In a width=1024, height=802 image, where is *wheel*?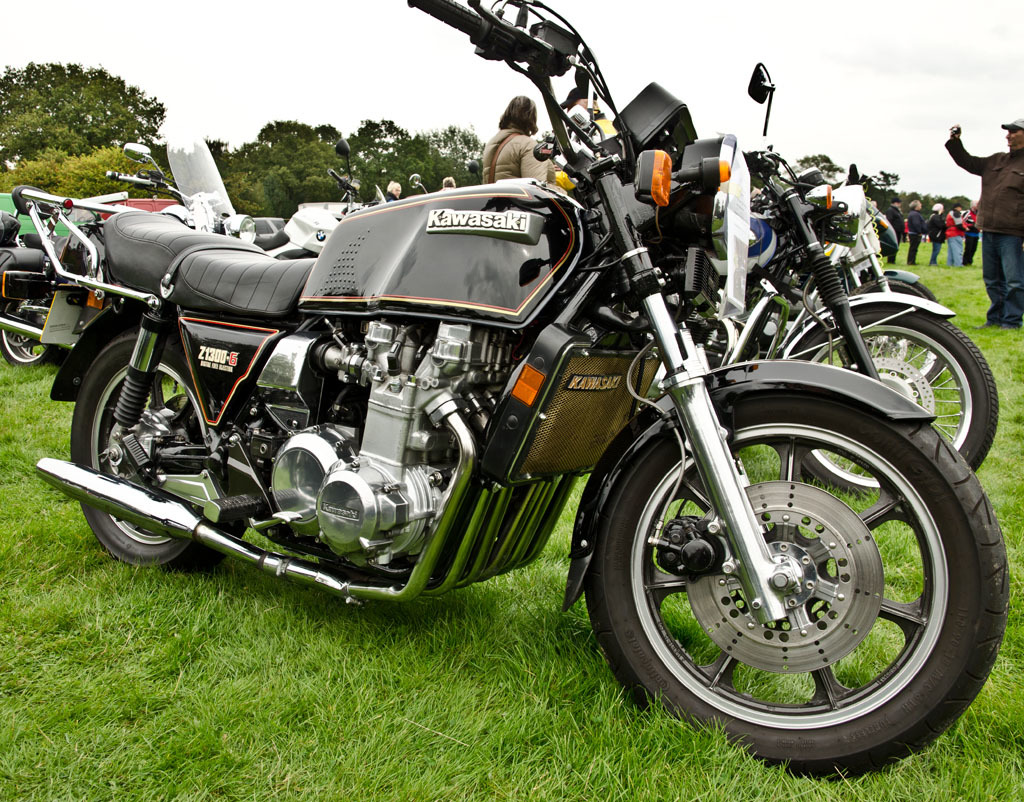
[x1=0, y1=291, x2=55, y2=371].
